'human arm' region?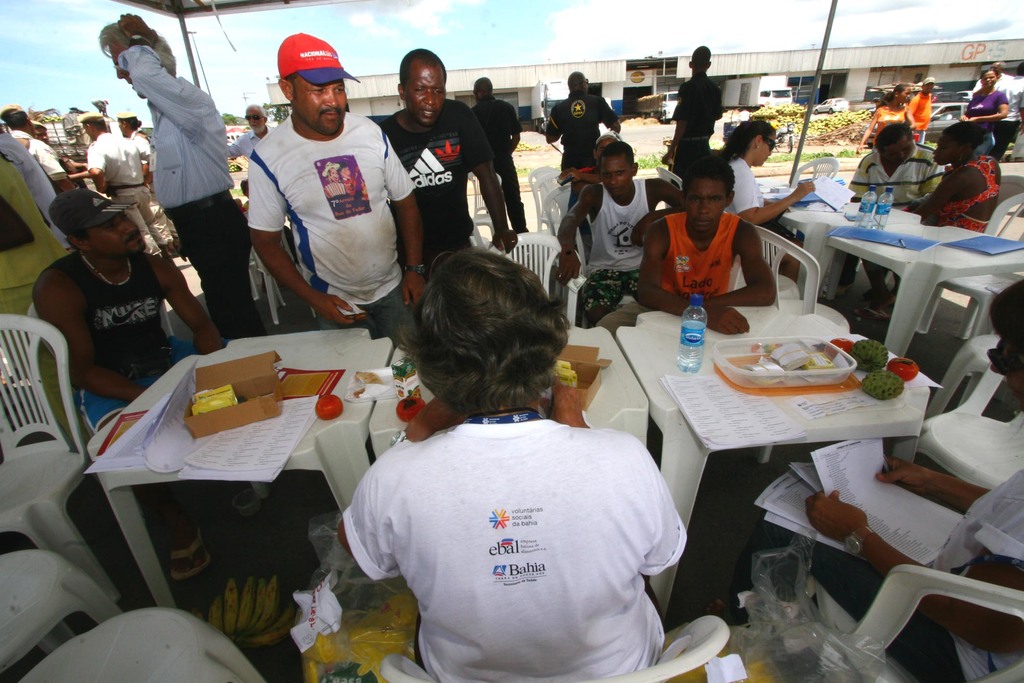
box(118, 9, 212, 133)
